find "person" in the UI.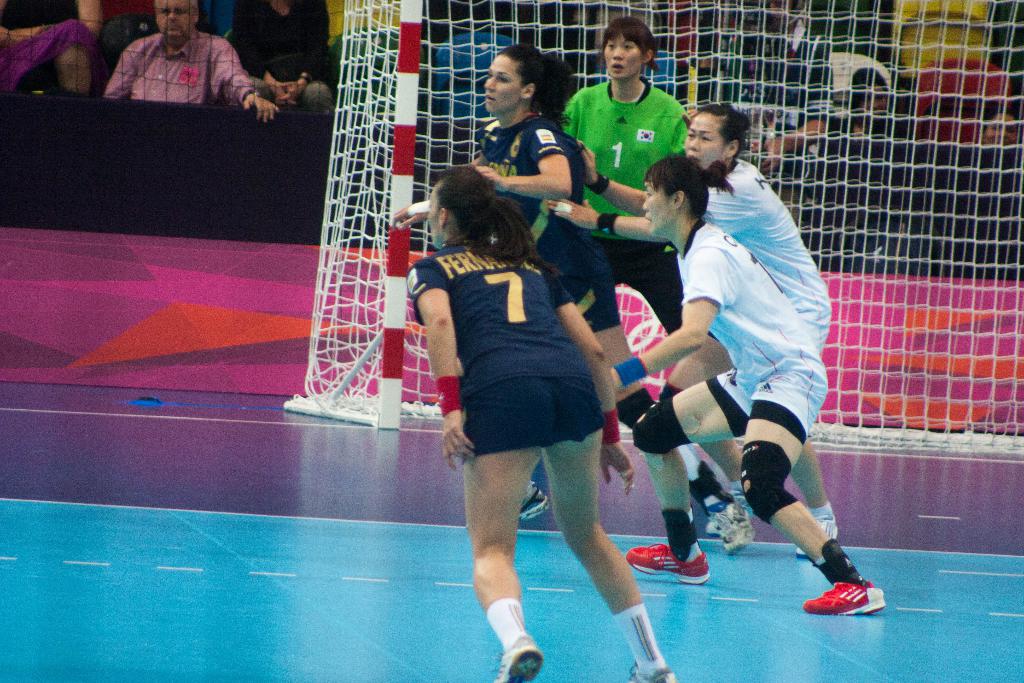
UI element at 401:167:672:682.
